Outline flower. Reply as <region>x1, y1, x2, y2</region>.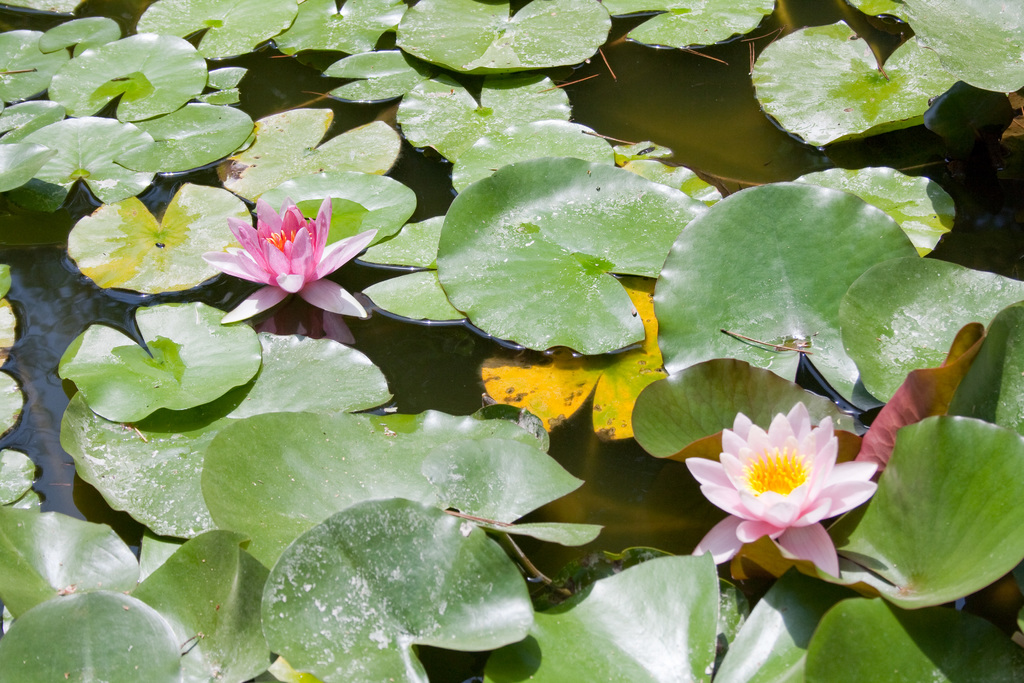
<region>200, 192, 372, 333</region>.
